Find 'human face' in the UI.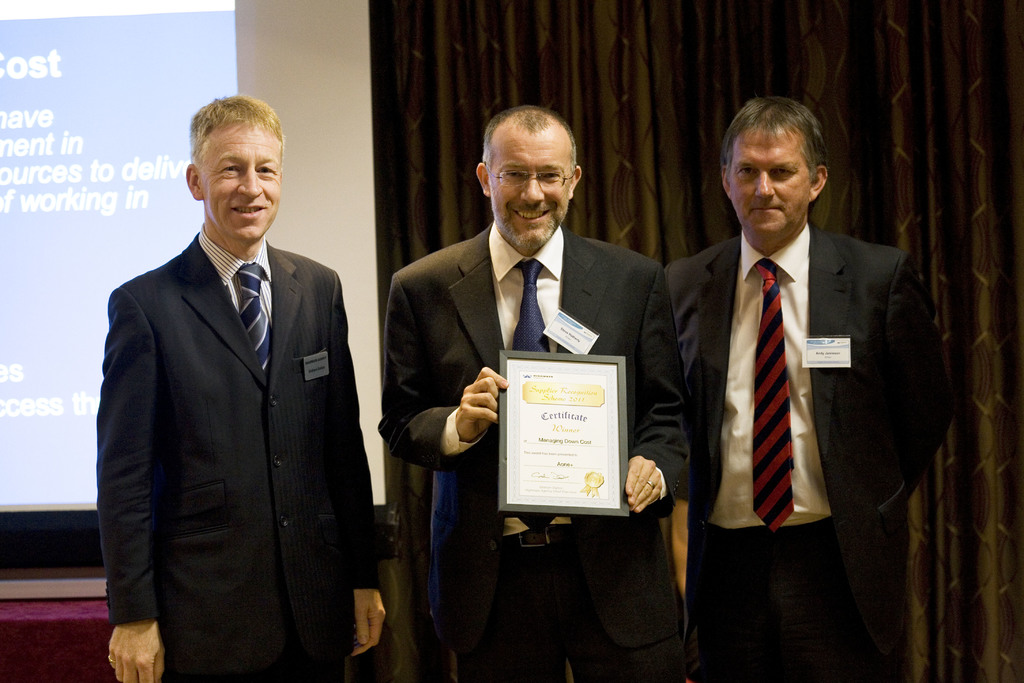
UI element at (200, 119, 282, 238).
